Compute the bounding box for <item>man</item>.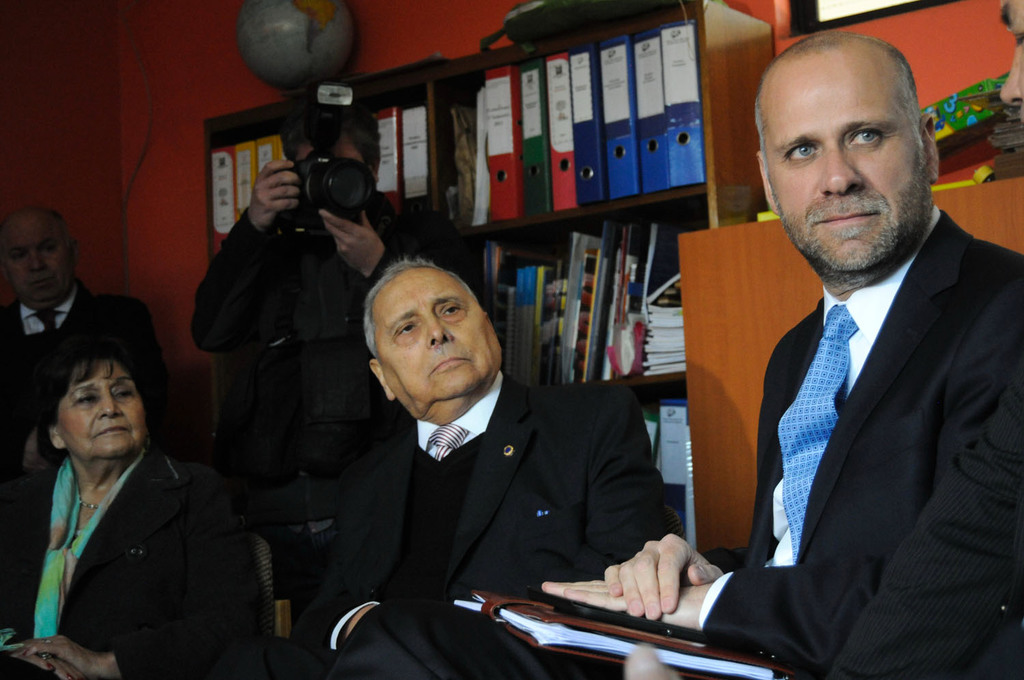
region(301, 255, 679, 641).
